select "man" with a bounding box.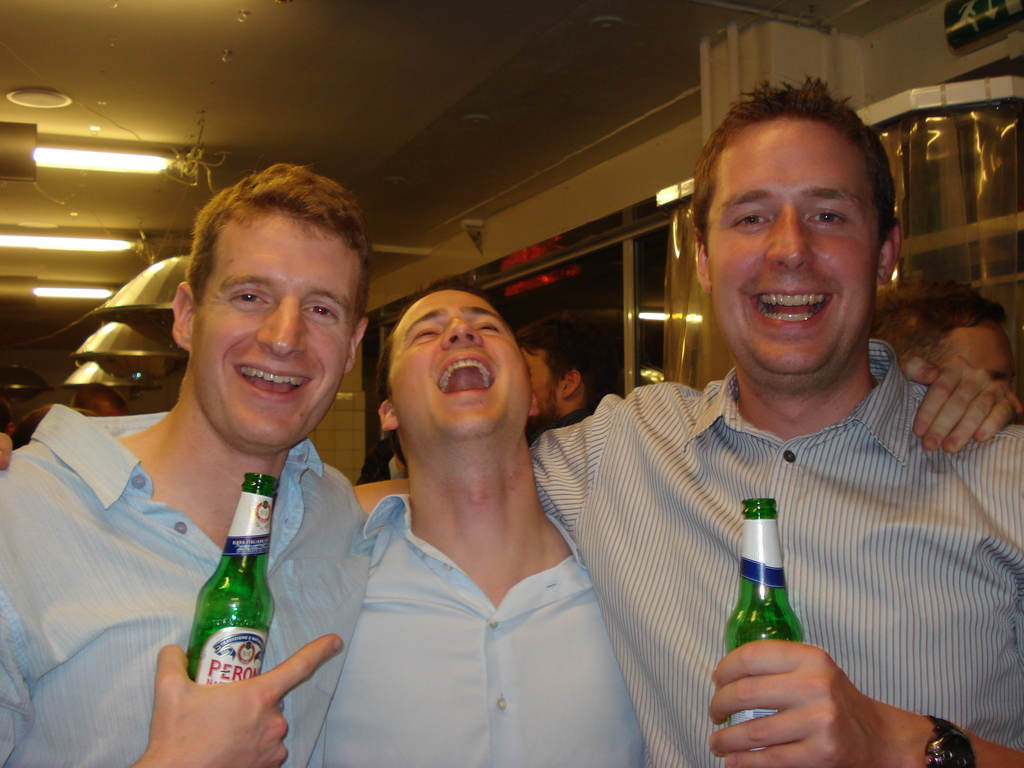
<bbox>9, 194, 413, 755</bbox>.
